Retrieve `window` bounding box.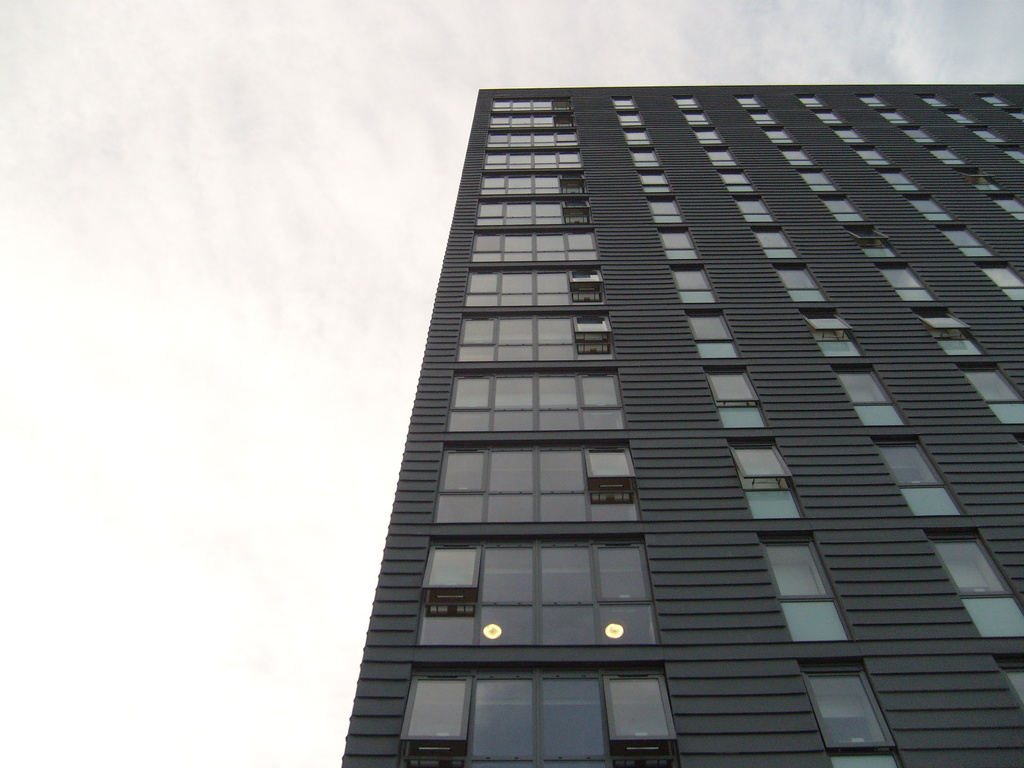
Bounding box: Rect(735, 93, 762, 106).
